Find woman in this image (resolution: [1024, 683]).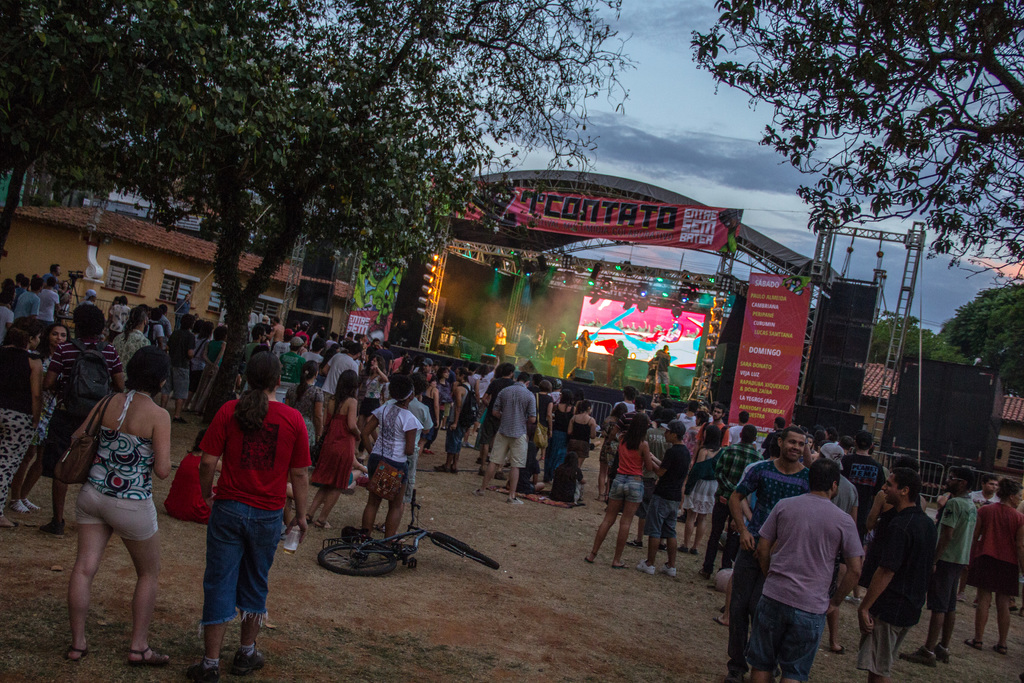
(x1=0, y1=318, x2=46, y2=530).
